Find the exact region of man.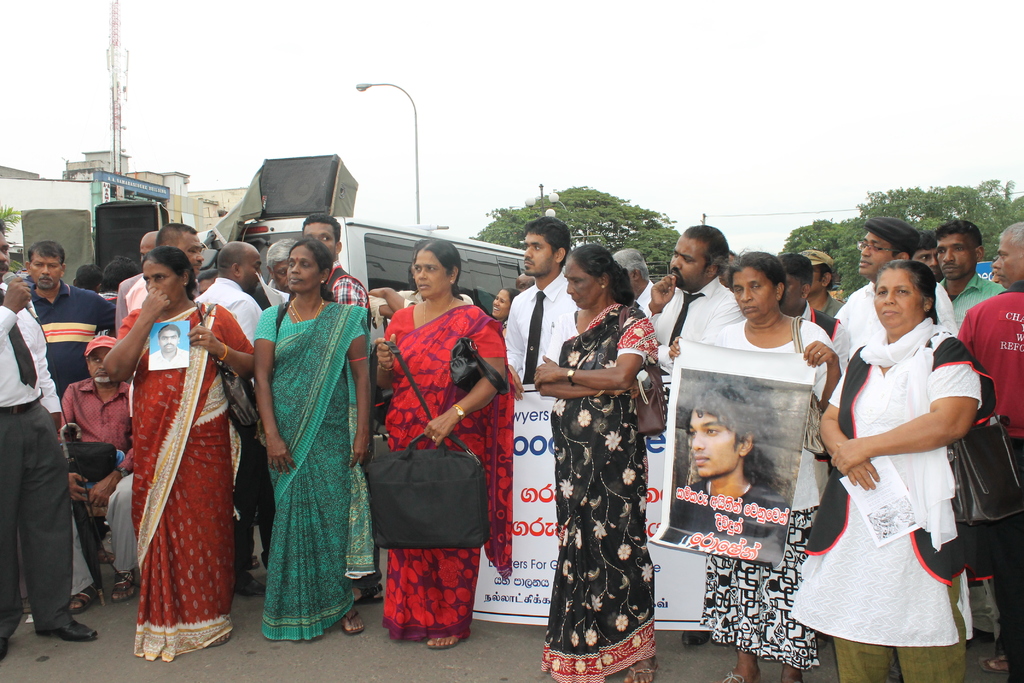
Exact region: Rect(771, 252, 849, 379).
